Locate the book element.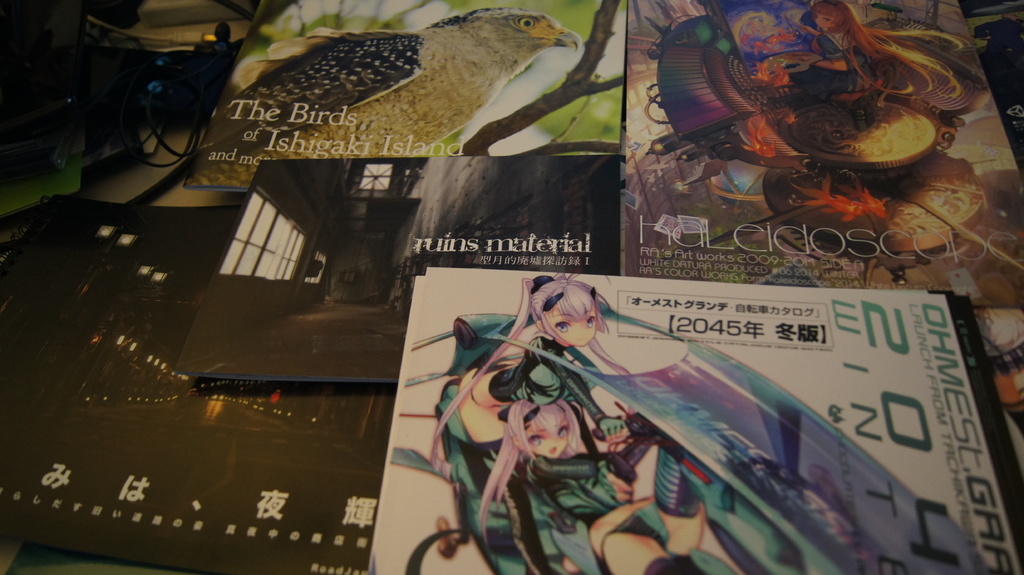
Element bbox: box(364, 266, 1018, 574).
